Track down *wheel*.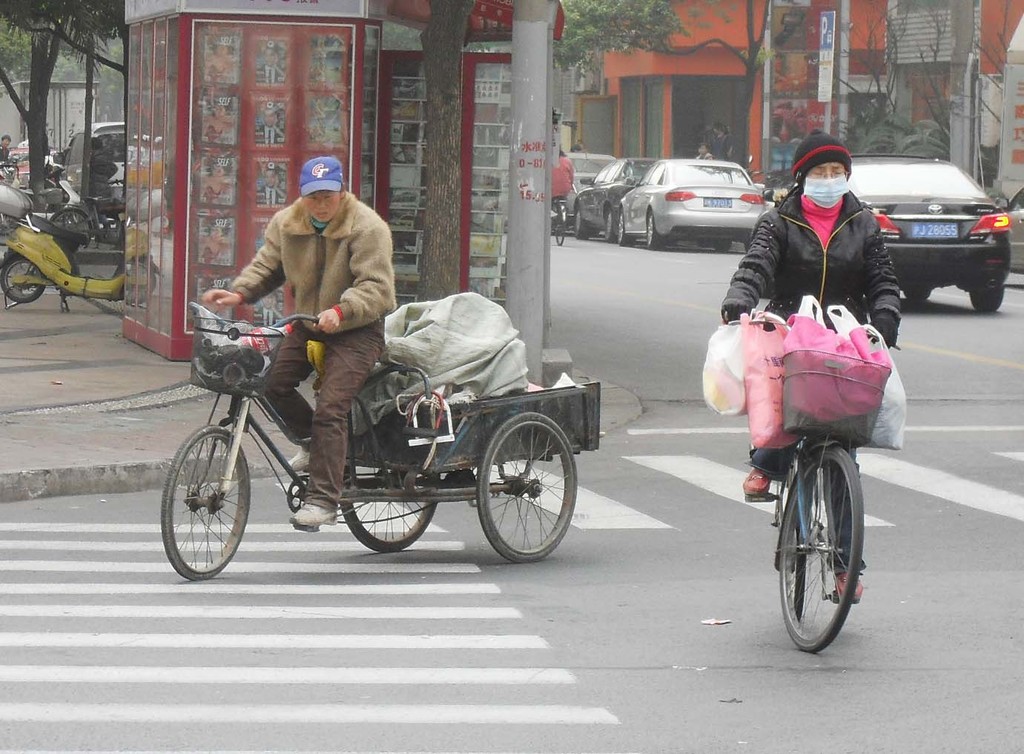
Tracked to 162 423 243 580.
